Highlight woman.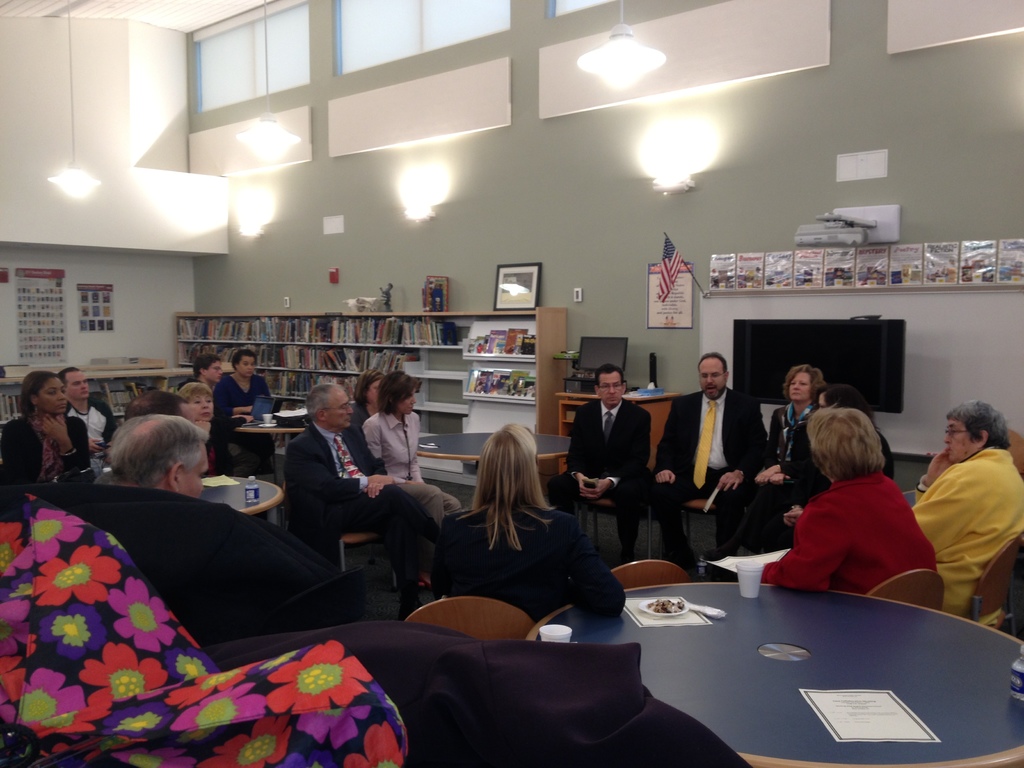
Highlighted region: (x1=737, y1=365, x2=831, y2=555).
